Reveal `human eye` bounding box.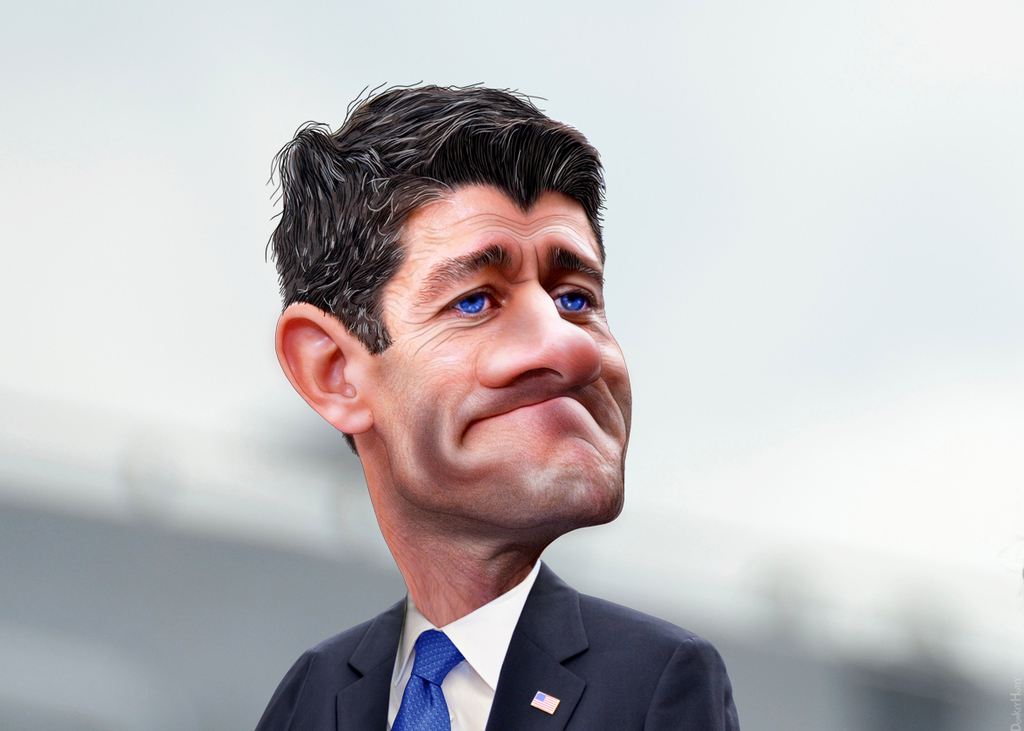
Revealed: (551, 285, 596, 323).
